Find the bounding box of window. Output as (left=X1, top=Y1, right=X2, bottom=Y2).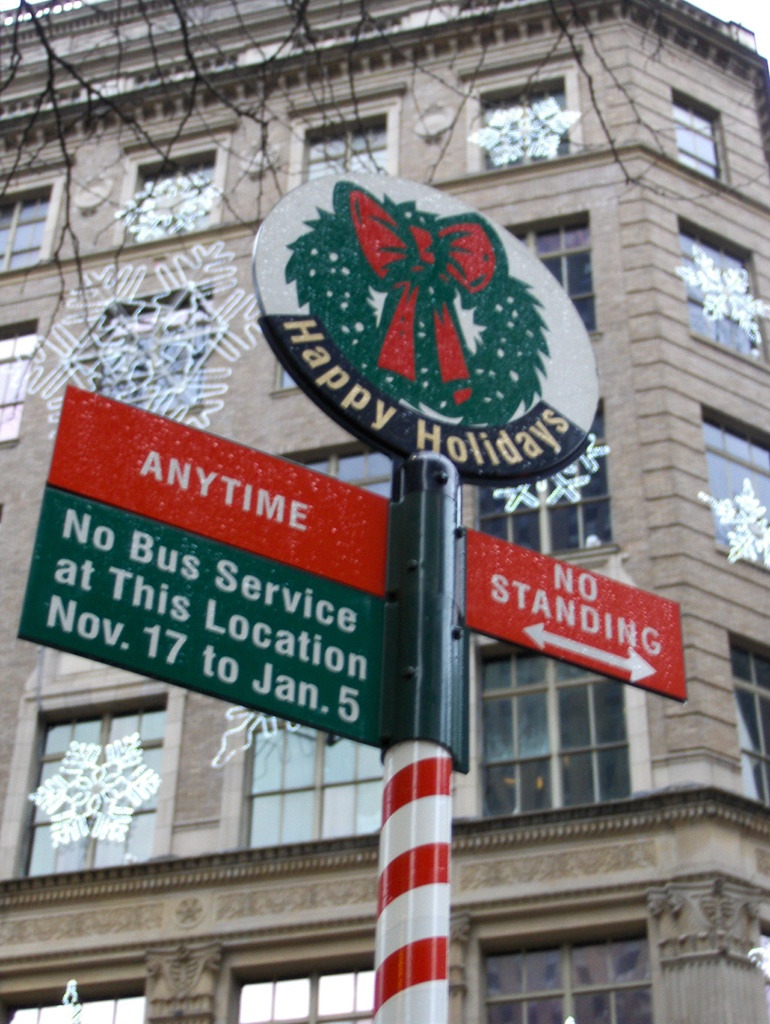
(left=23, top=692, right=167, bottom=875).
